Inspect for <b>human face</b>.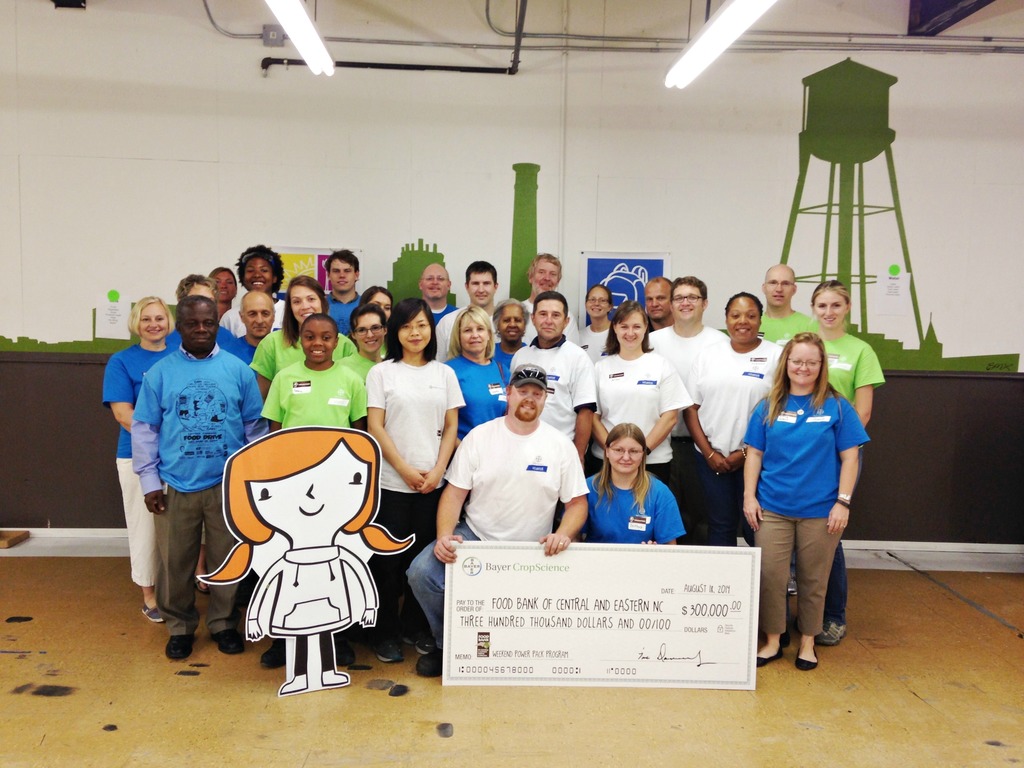
Inspection: {"left": 814, "top": 290, "right": 845, "bottom": 328}.
